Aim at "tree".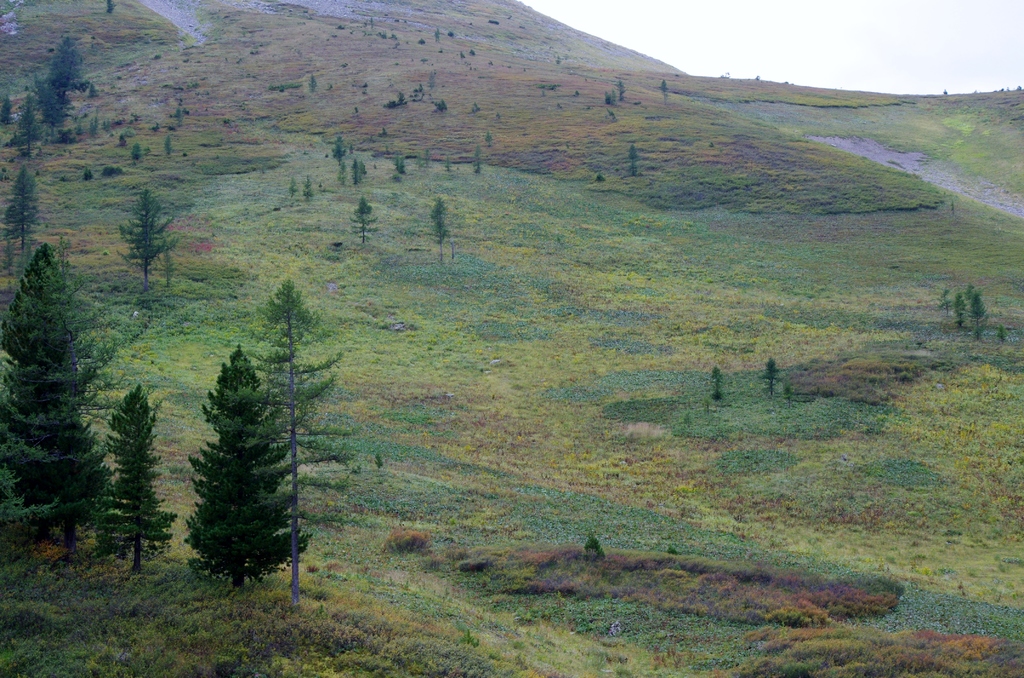
Aimed at <region>938, 287, 950, 310</region>.
